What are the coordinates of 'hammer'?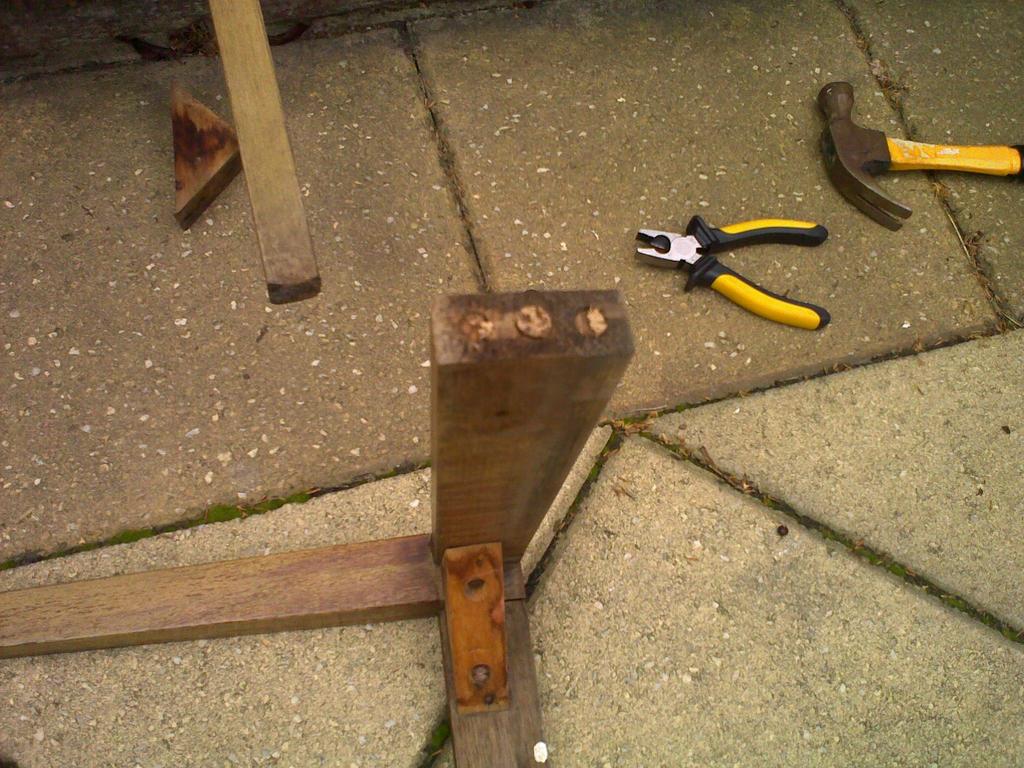
x1=817, y1=74, x2=1023, y2=216.
